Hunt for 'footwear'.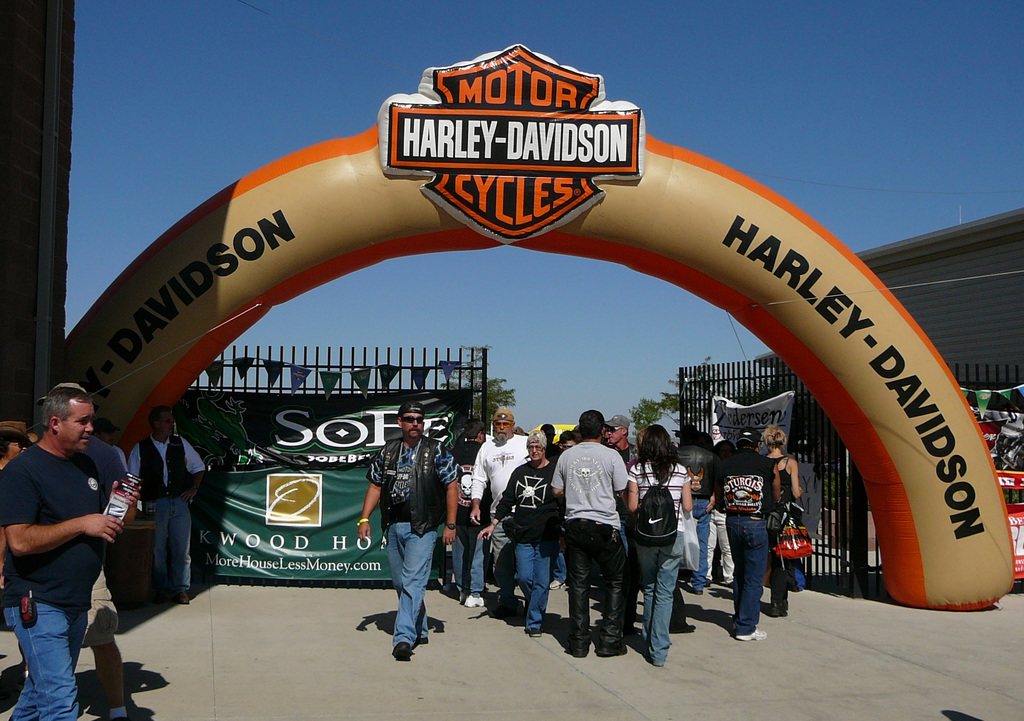
Hunted down at (768,605,793,615).
